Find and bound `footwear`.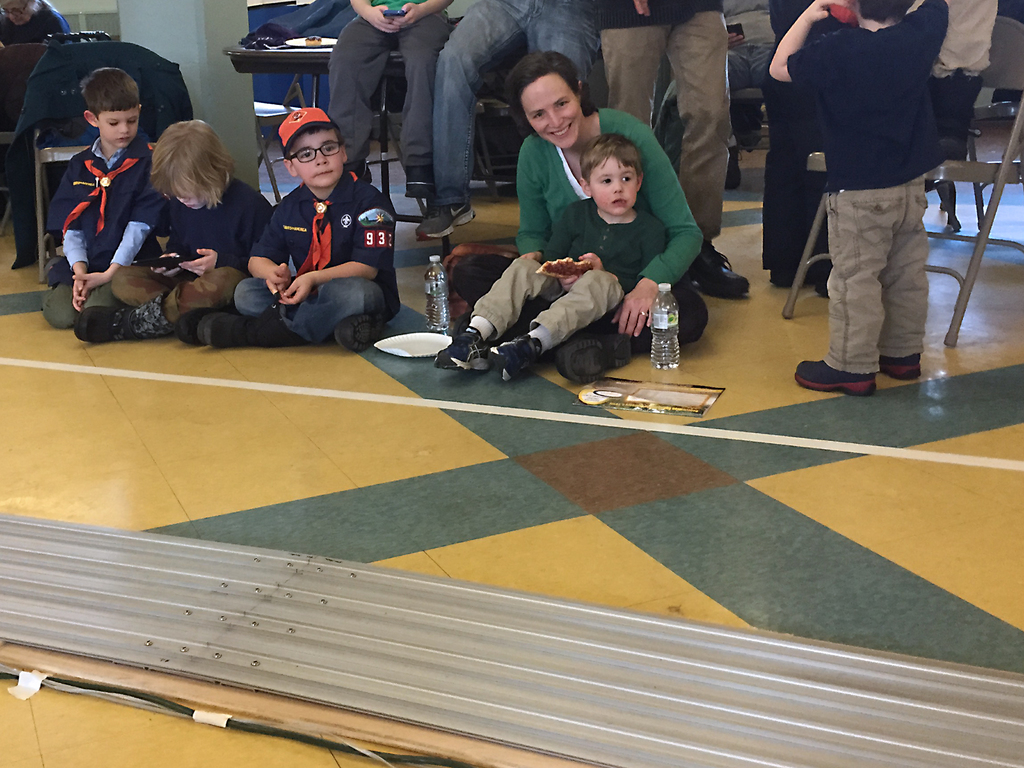
Bound: x1=790, y1=358, x2=872, y2=397.
